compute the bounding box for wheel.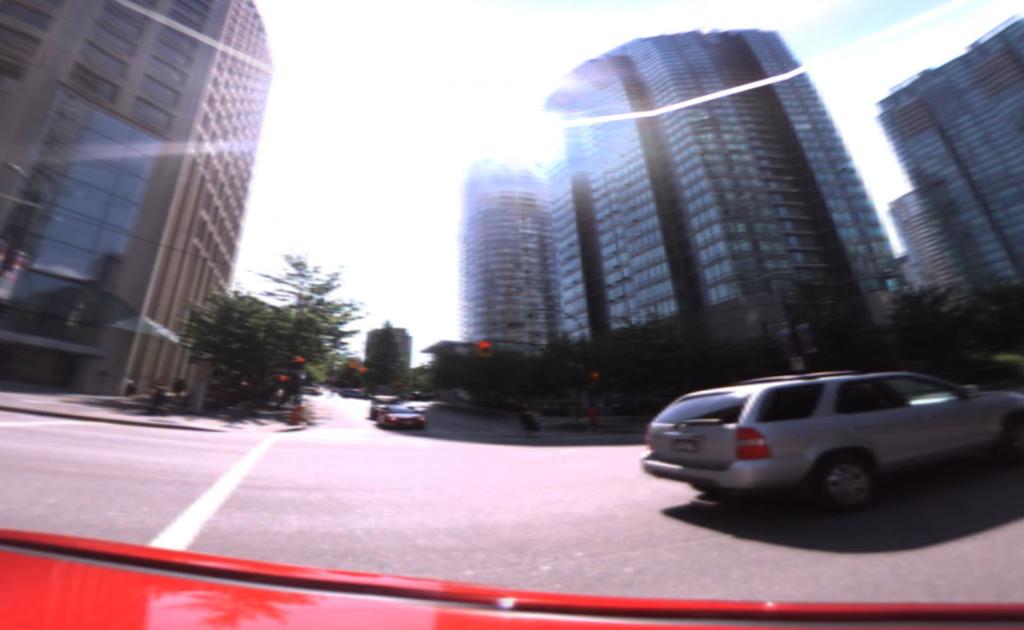
817:460:900:515.
